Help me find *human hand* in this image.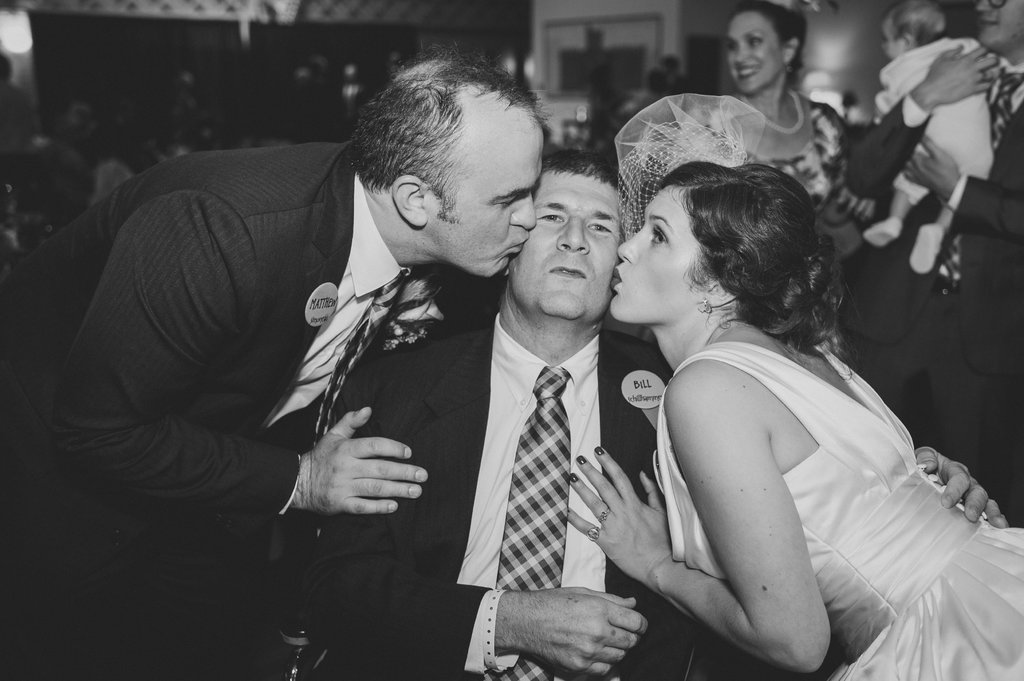
Found it: select_region(924, 45, 1002, 107).
